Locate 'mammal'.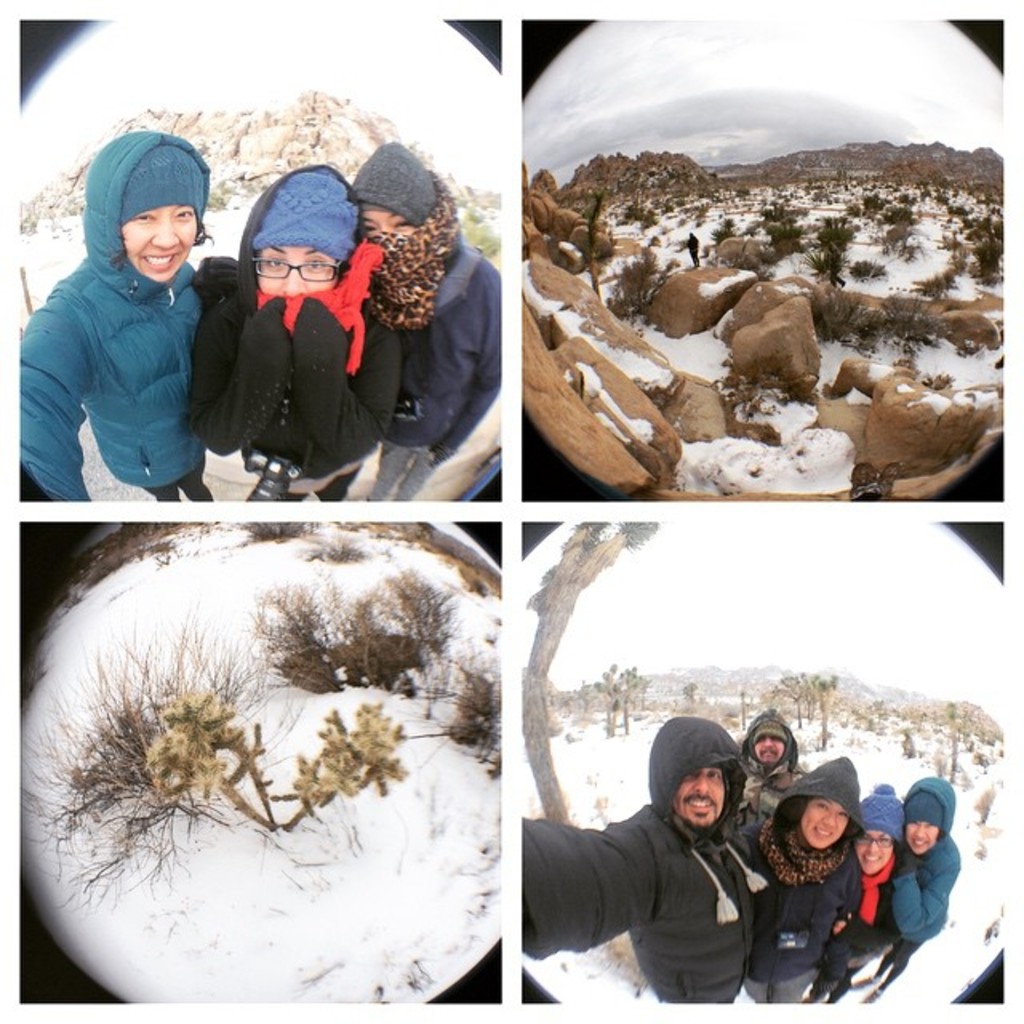
Bounding box: [left=734, top=702, right=808, bottom=982].
